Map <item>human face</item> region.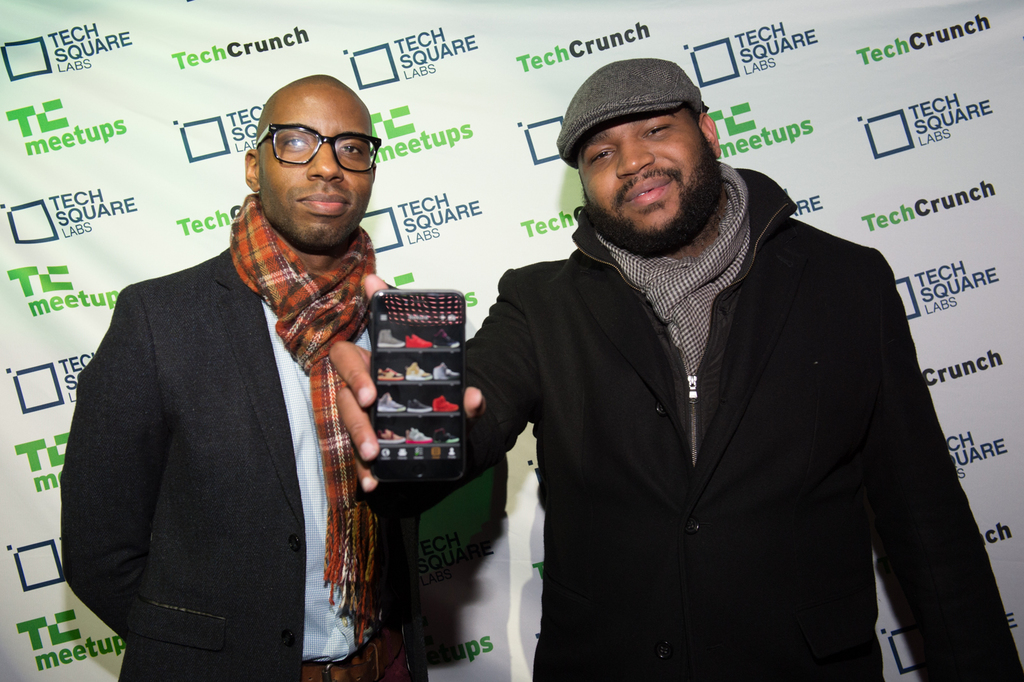
Mapped to 264, 84, 369, 244.
